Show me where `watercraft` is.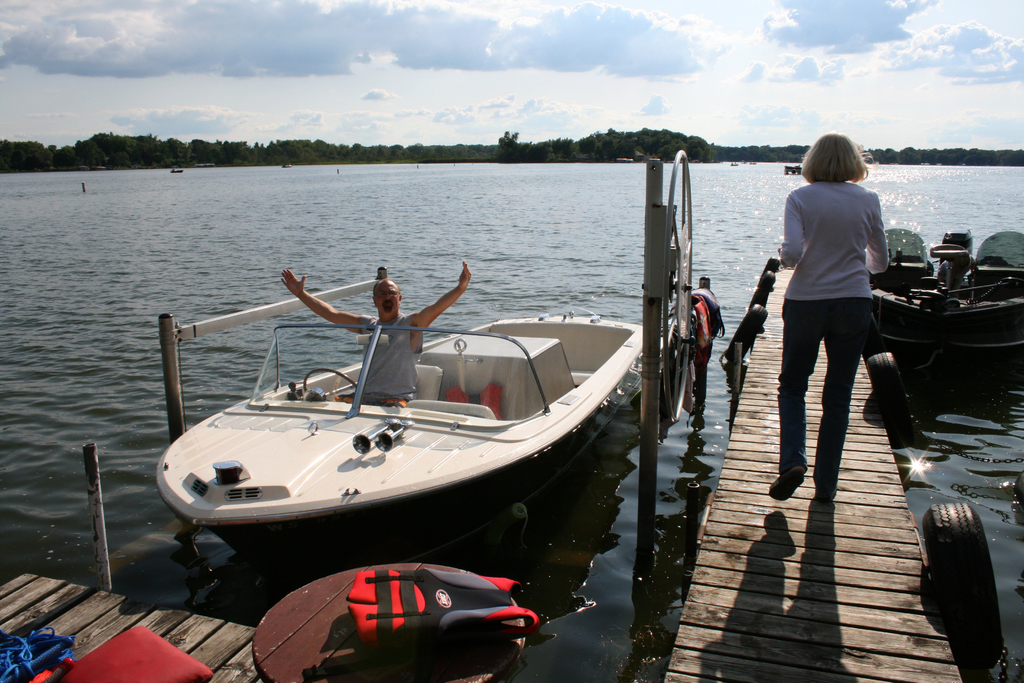
`watercraft` is at left=785, top=165, right=806, bottom=177.
